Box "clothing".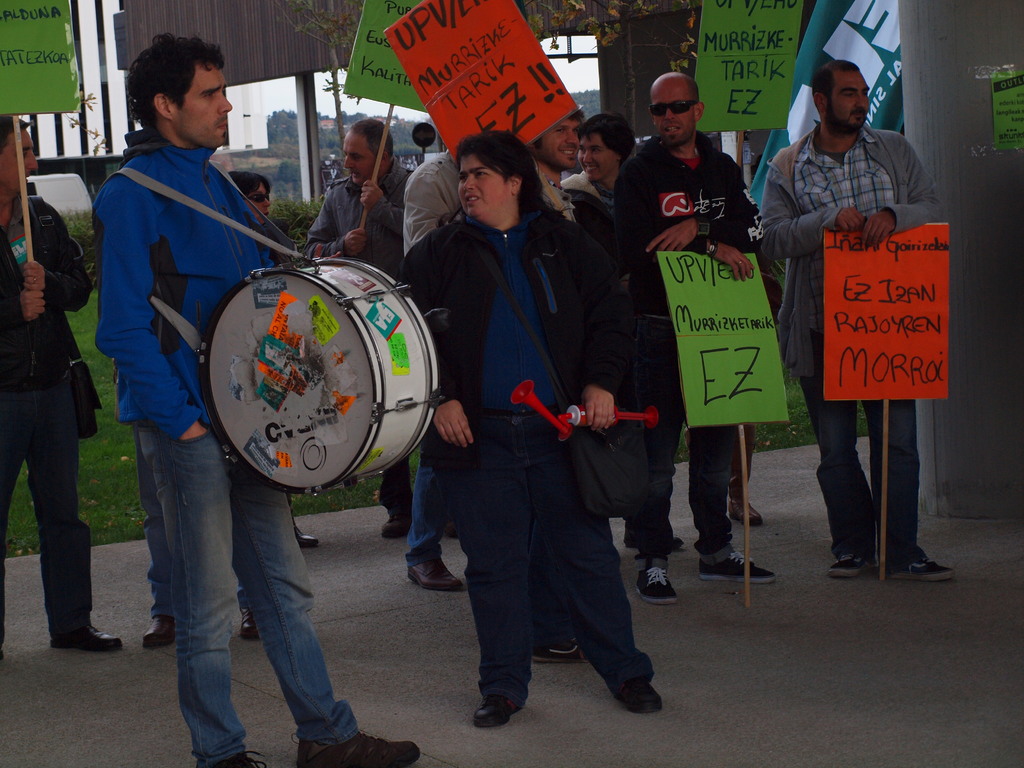
(left=410, top=221, right=644, bottom=713).
